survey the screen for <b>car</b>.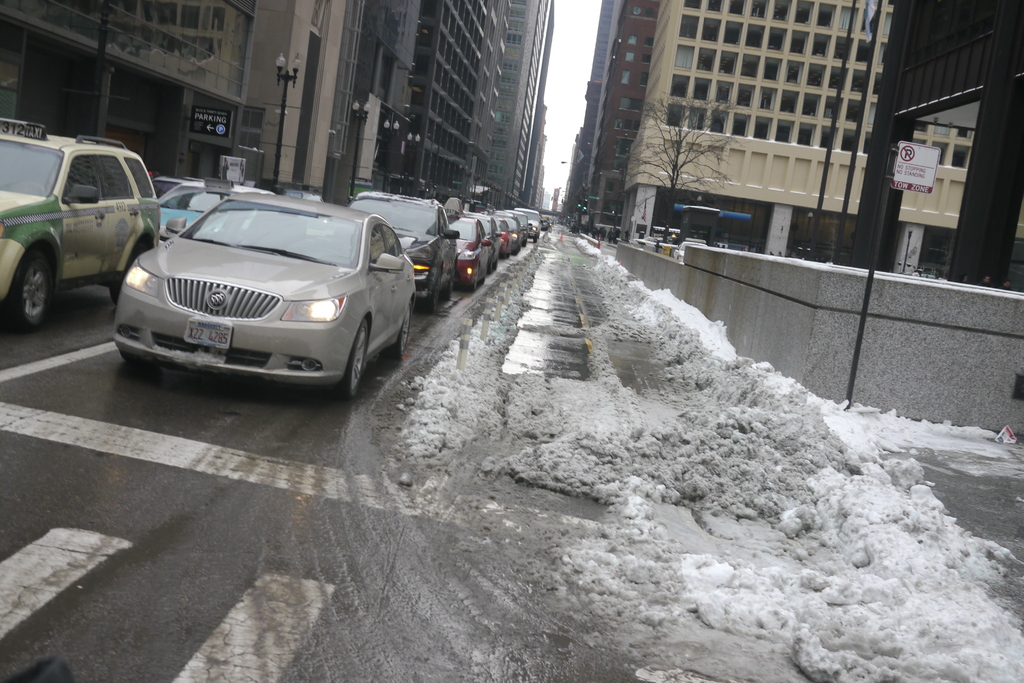
Survey found: 136,181,266,243.
